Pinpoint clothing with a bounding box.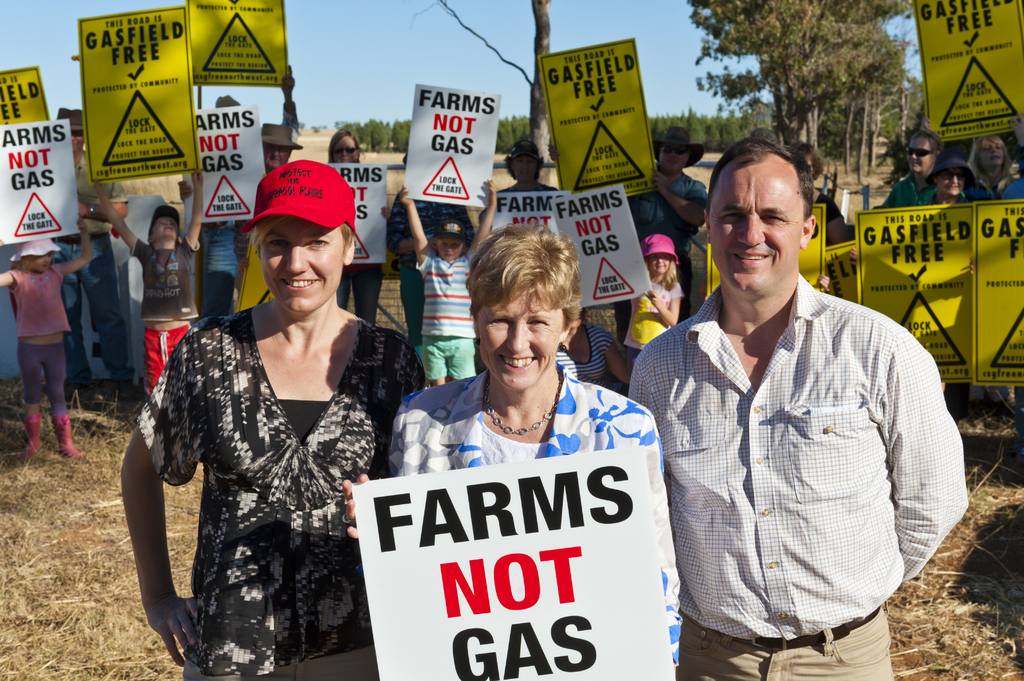
<region>48, 156, 145, 401</region>.
